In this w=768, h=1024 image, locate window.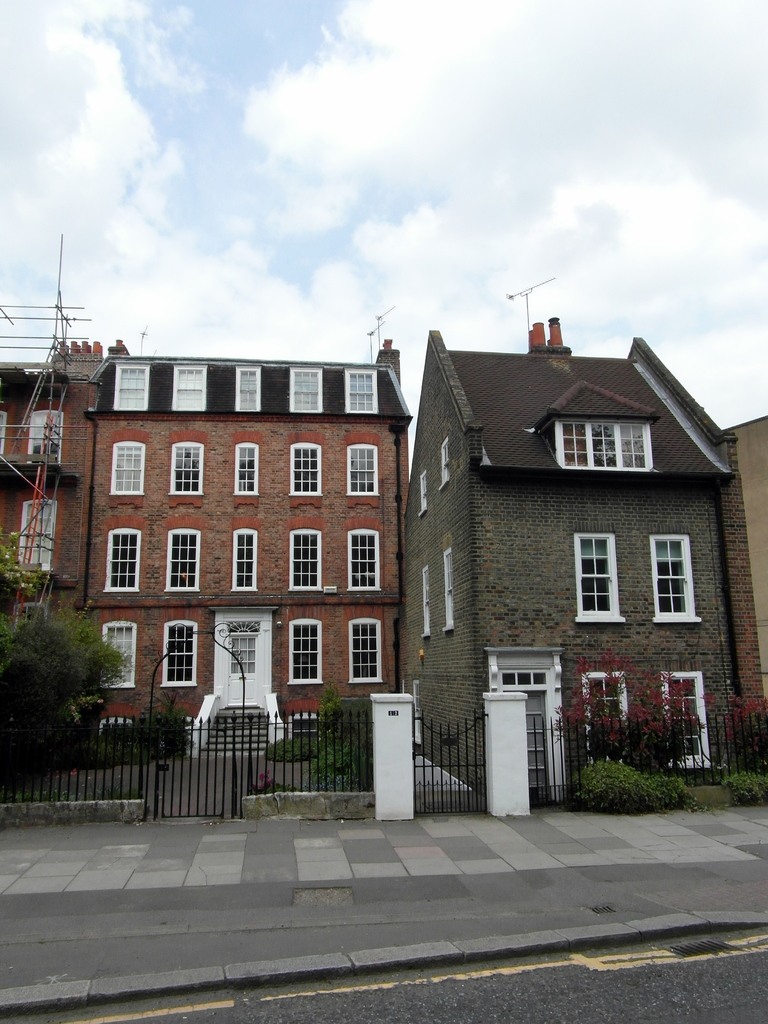
Bounding box: 159/623/198/686.
